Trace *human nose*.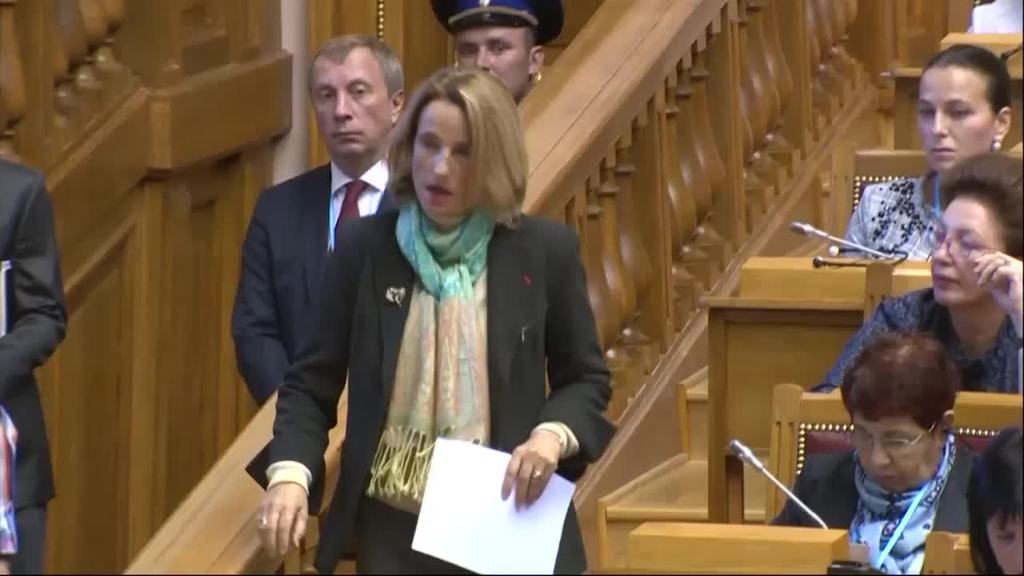
Traced to (330,88,356,118).
